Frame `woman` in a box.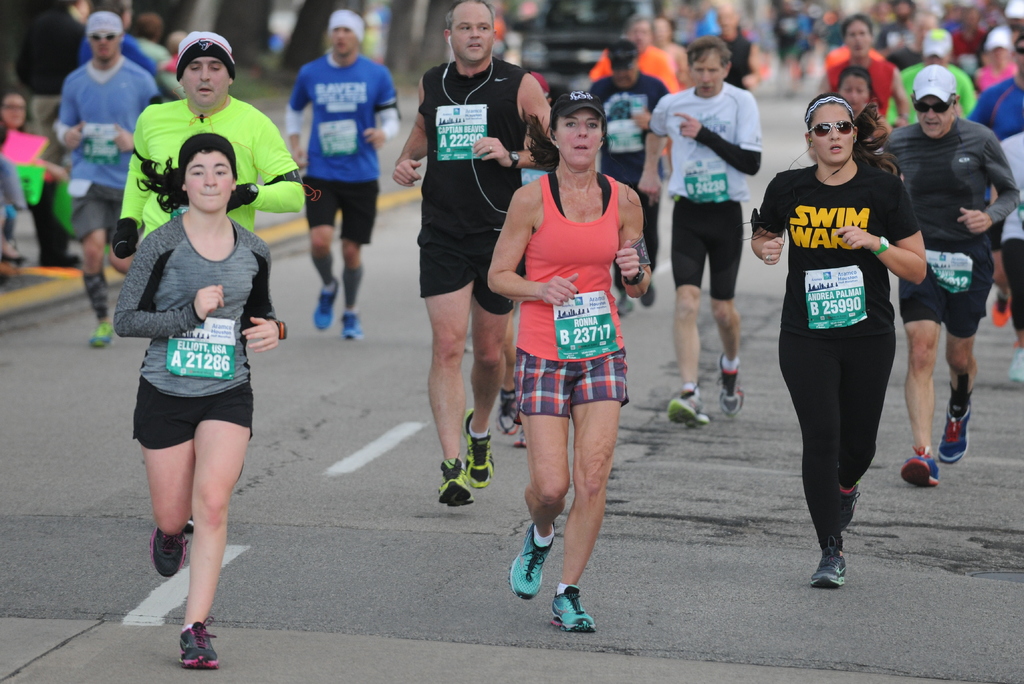
bbox=[113, 131, 294, 670].
